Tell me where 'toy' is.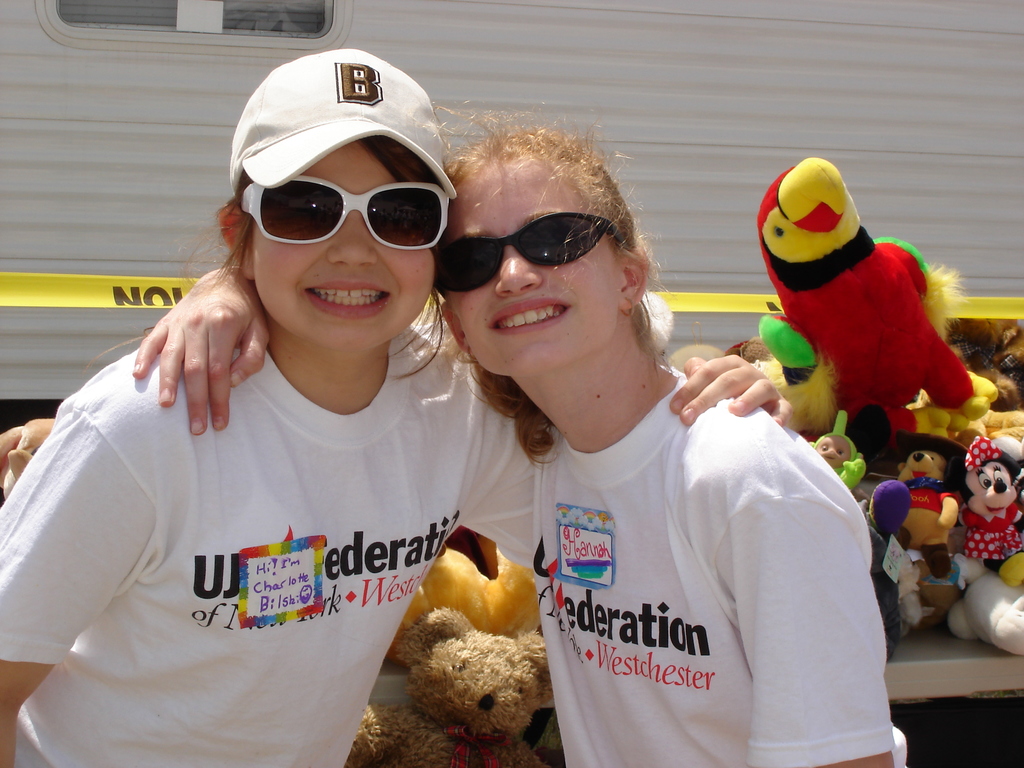
'toy' is at [324,605,547,767].
